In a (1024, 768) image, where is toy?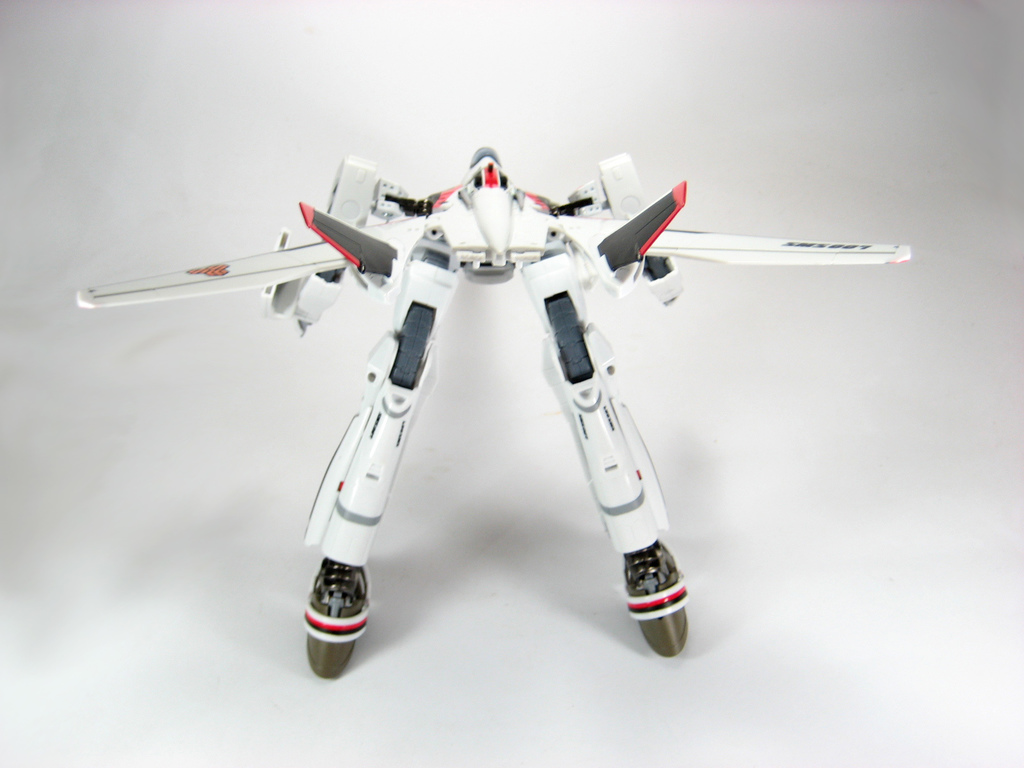
x1=77 y1=145 x2=913 y2=678.
